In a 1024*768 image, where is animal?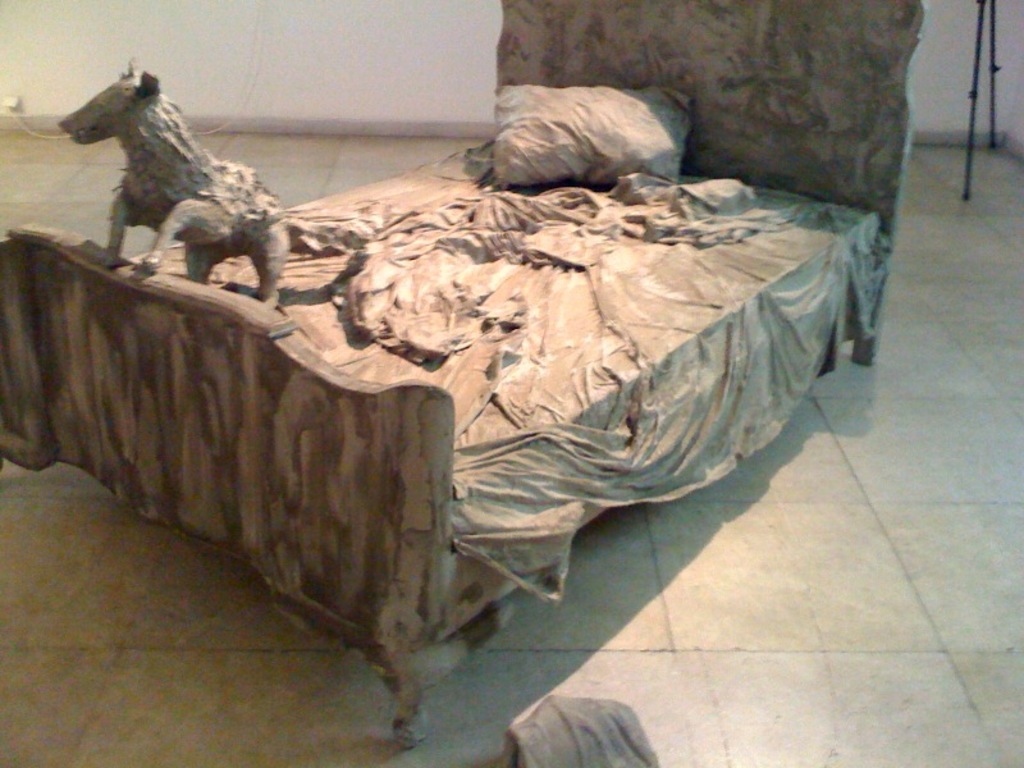
[58, 60, 392, 320].
